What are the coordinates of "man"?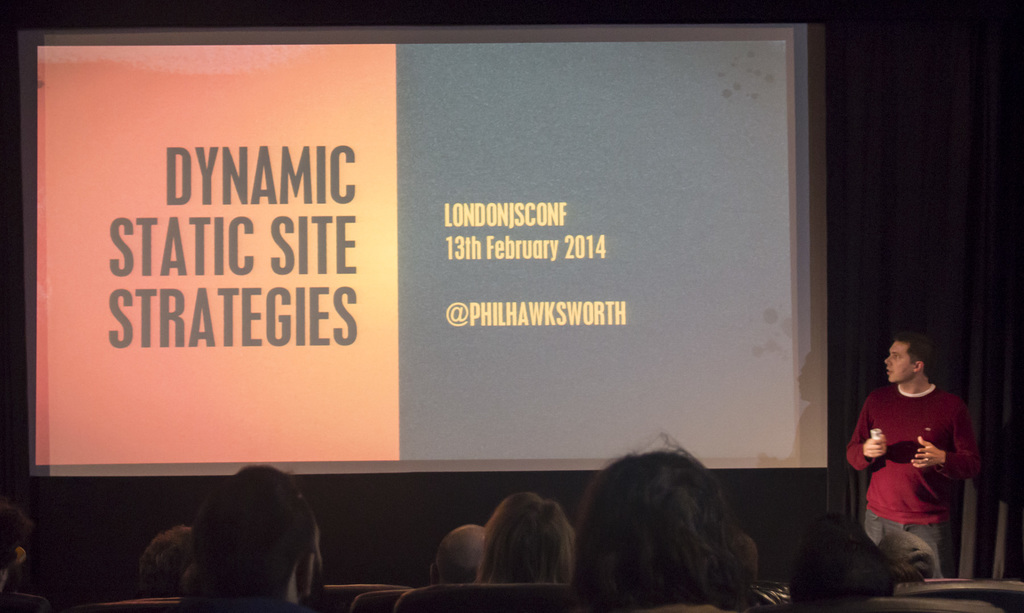
843 332 980 585.
